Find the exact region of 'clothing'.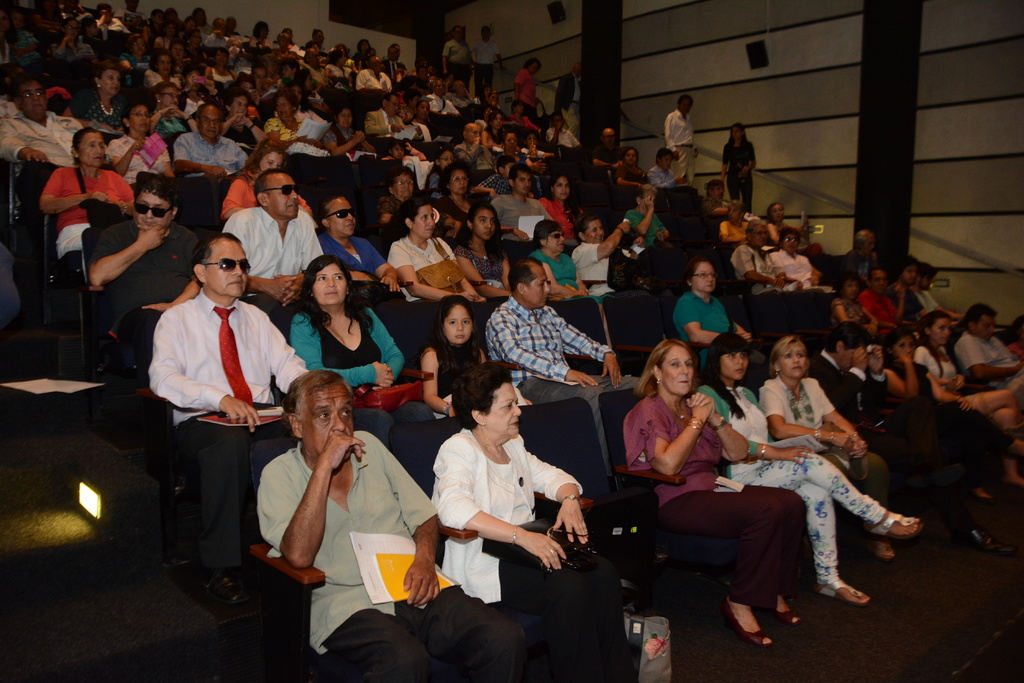
Exact region: [579,239,612,287].
